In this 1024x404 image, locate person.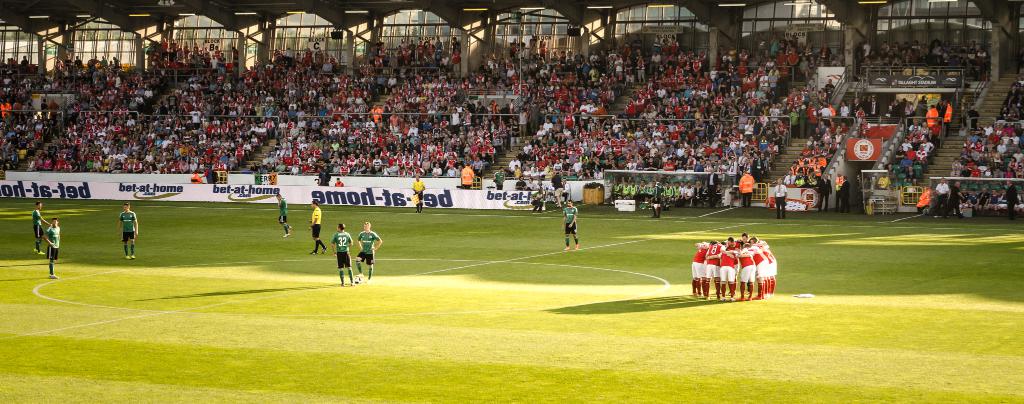
Bounding box: bbox(329, 227, 353, 283).
